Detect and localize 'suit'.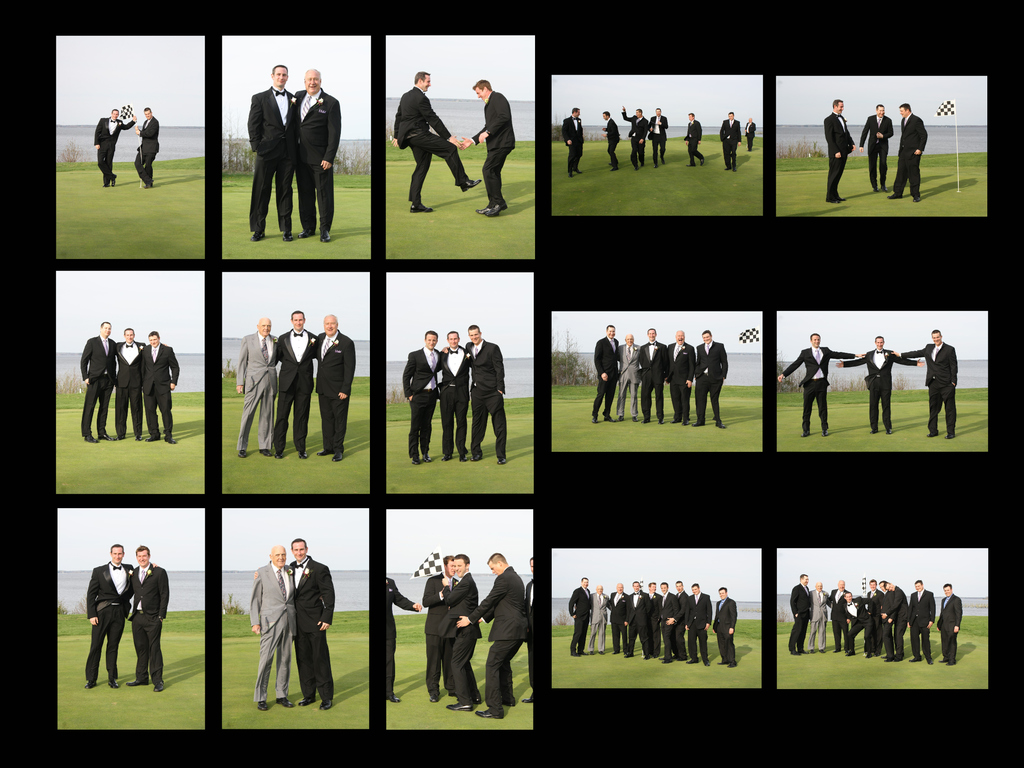
Localized at x1=247 y1=83 x2=295 y2=232.
